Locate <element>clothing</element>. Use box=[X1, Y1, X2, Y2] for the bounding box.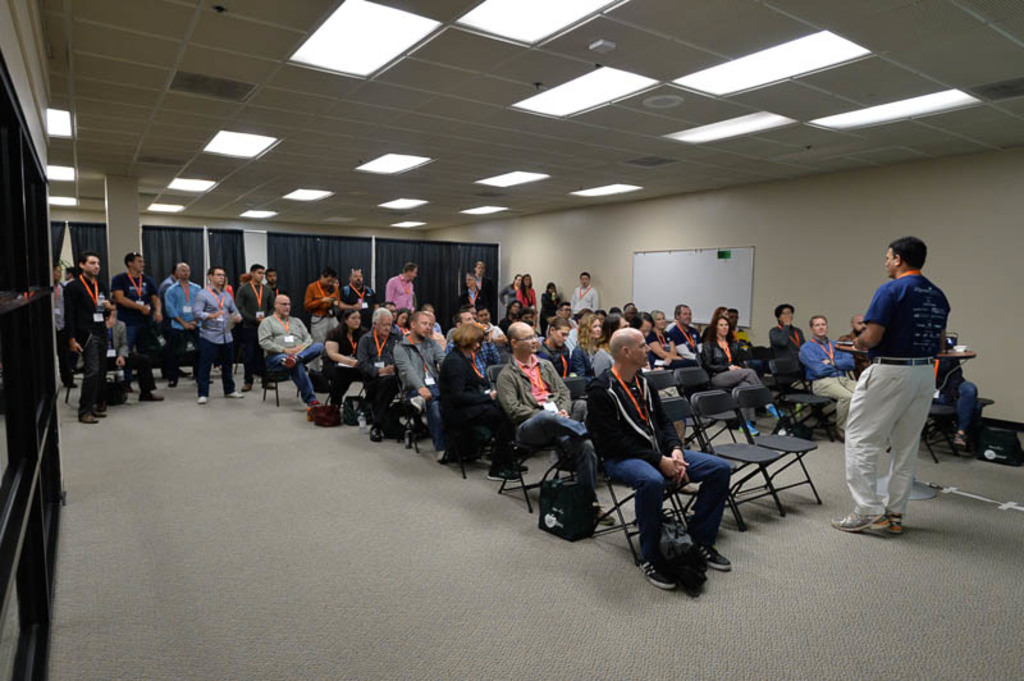
box=[230, 276, 275, 381].
